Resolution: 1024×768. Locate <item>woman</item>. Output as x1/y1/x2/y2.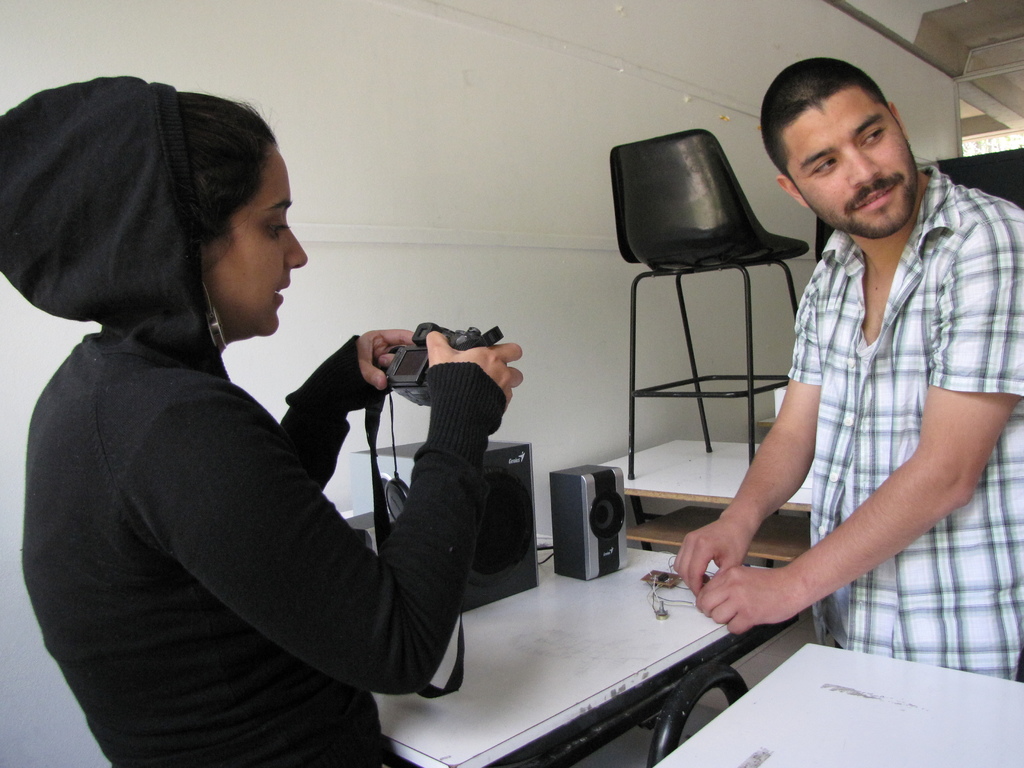
15/85/491/767.
